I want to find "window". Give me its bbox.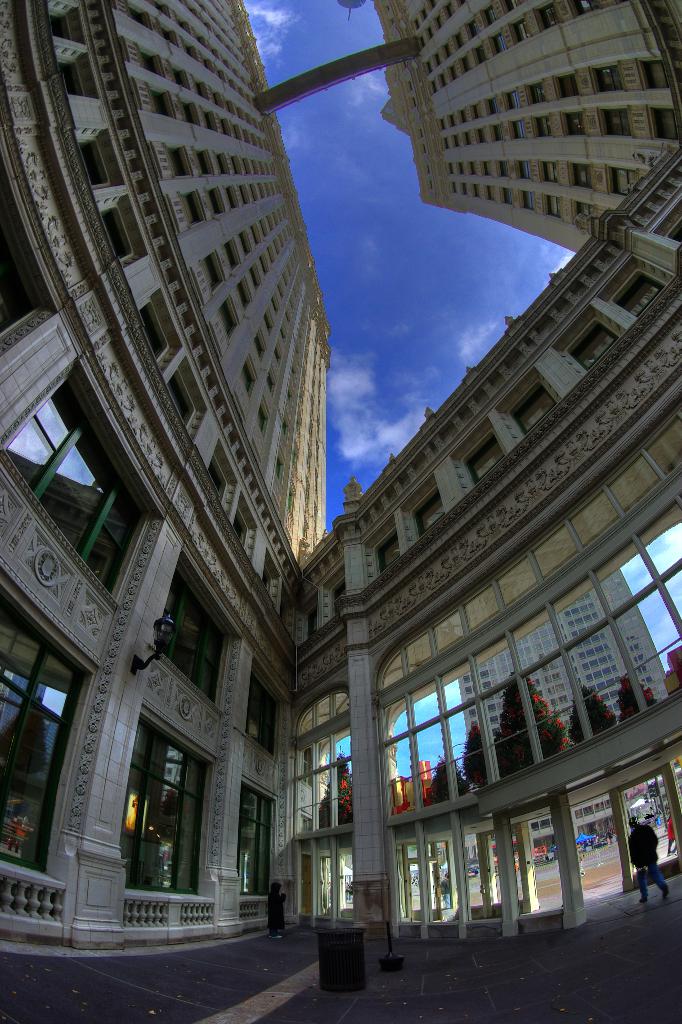
BBox(238, 657, 289, 755).
